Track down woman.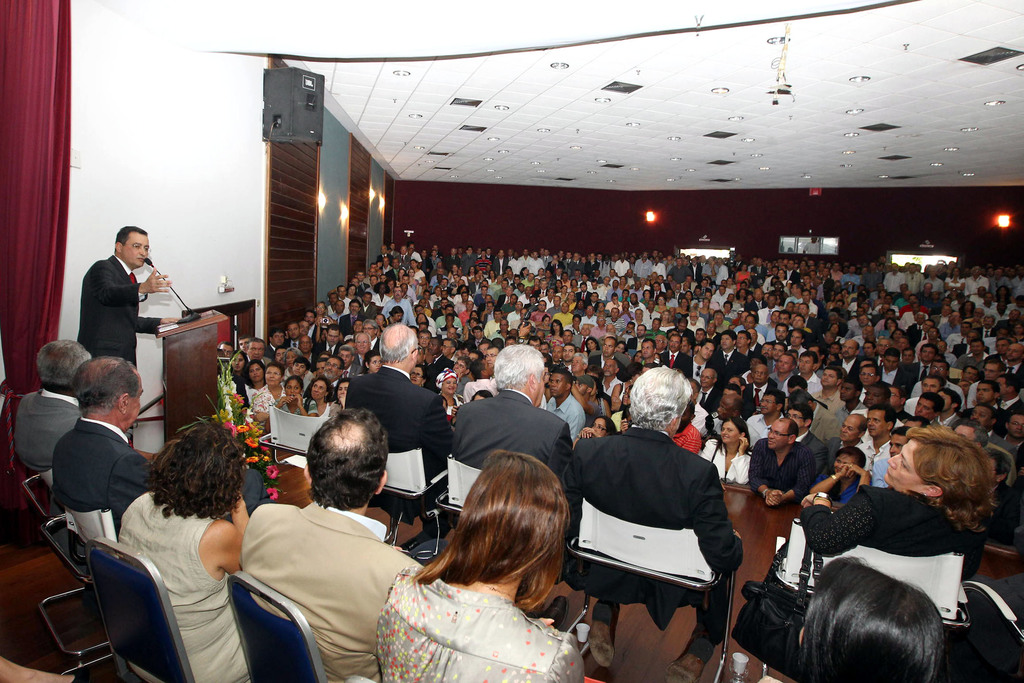
Tracked to (307, 377, 326, 420).
